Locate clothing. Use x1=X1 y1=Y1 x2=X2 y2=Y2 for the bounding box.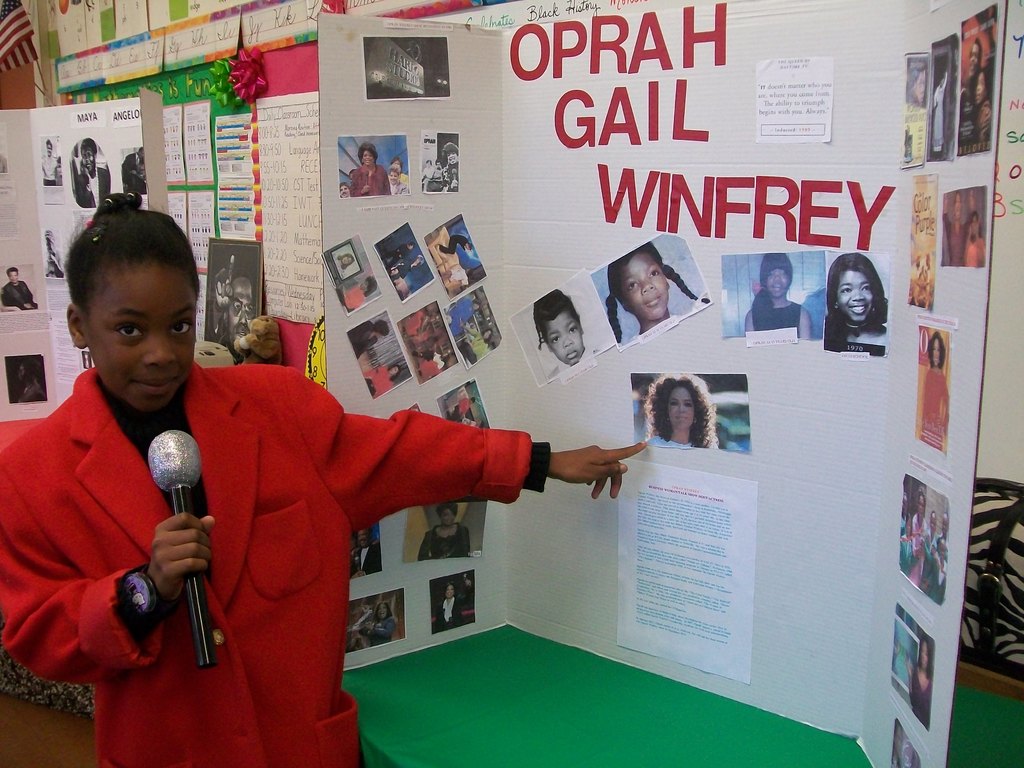
x1=545 y1=344 x2=604 y2=381.
